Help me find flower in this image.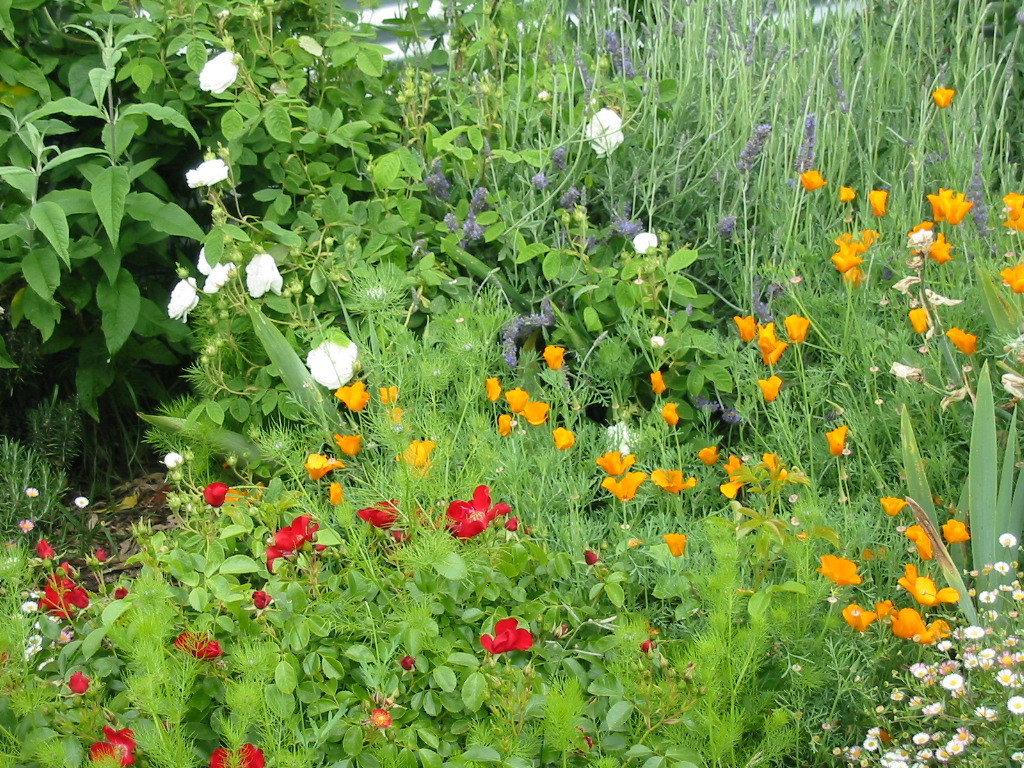
Found it: <box>195,49,238,97</box>.
